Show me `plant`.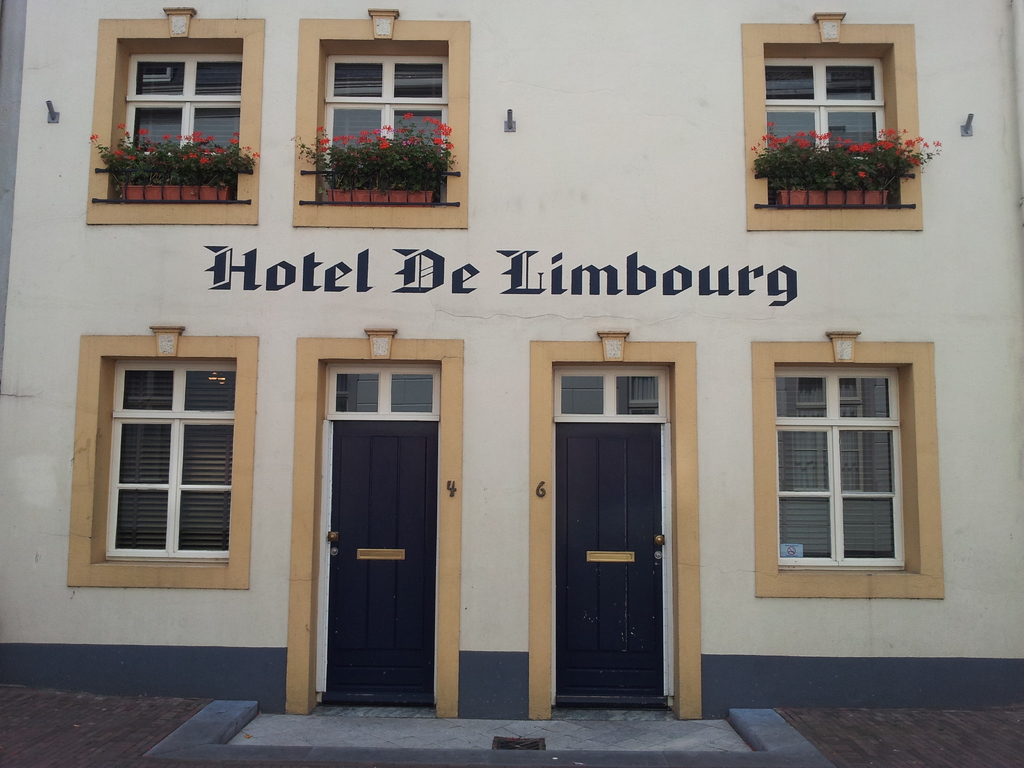
`plant` is here: 297, 111, 481, 197.
